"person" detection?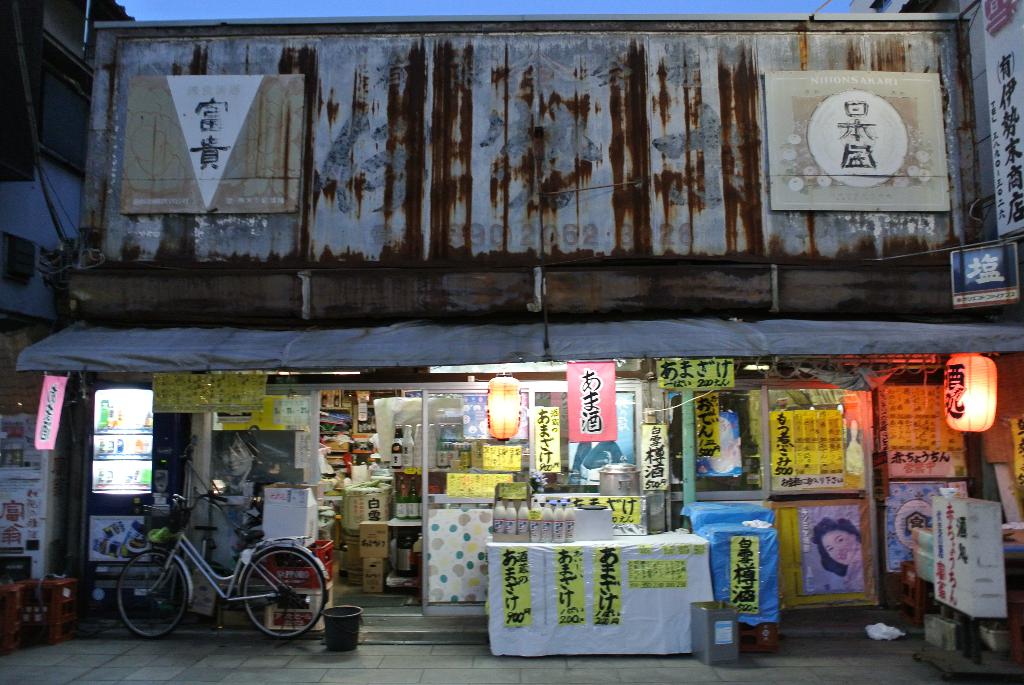
locate(803, 514, 876, 600)
